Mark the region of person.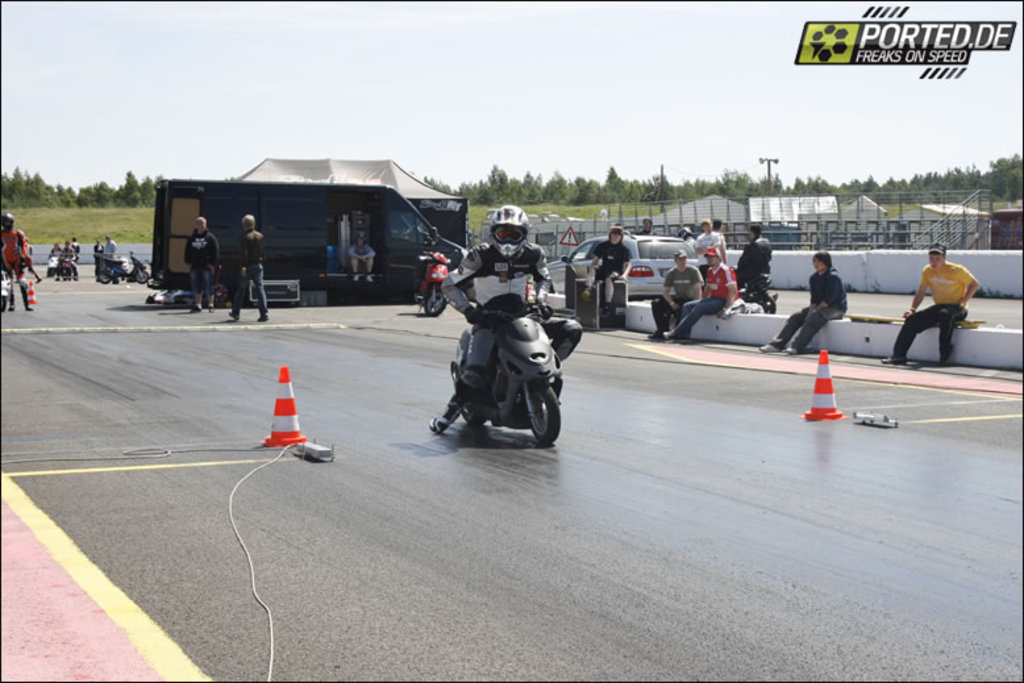
Region: 95 236 108 276.
